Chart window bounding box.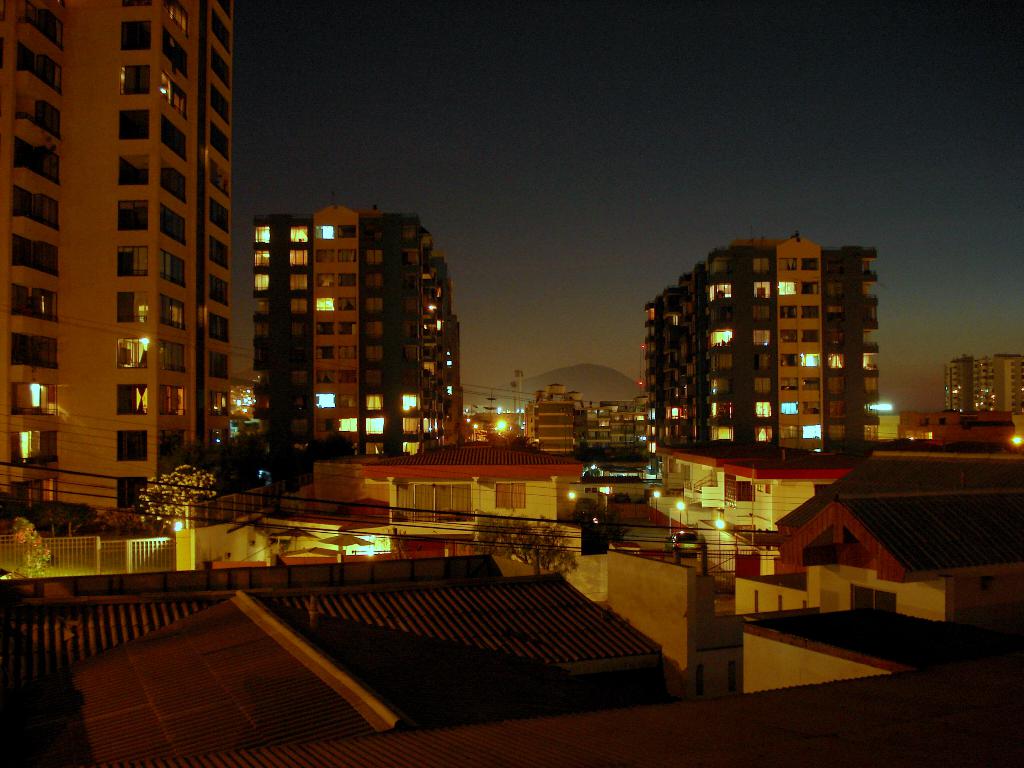
Charted: bbox=[160, 67, 189, 120].
